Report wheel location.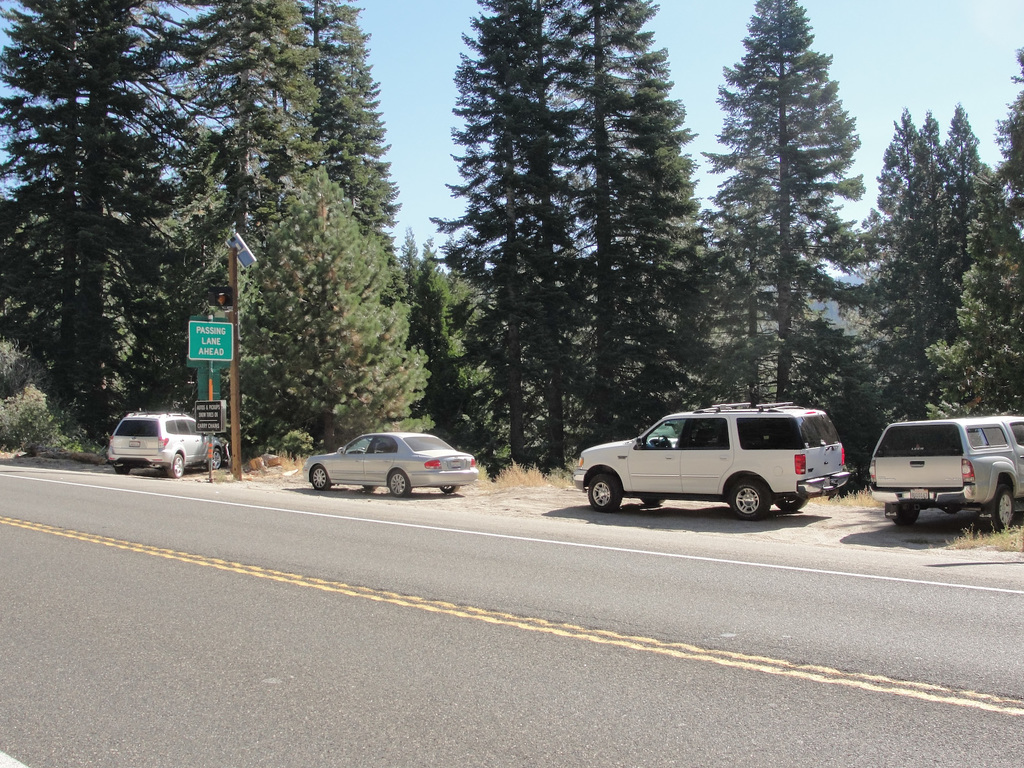
Report: 206/447/222/470.
